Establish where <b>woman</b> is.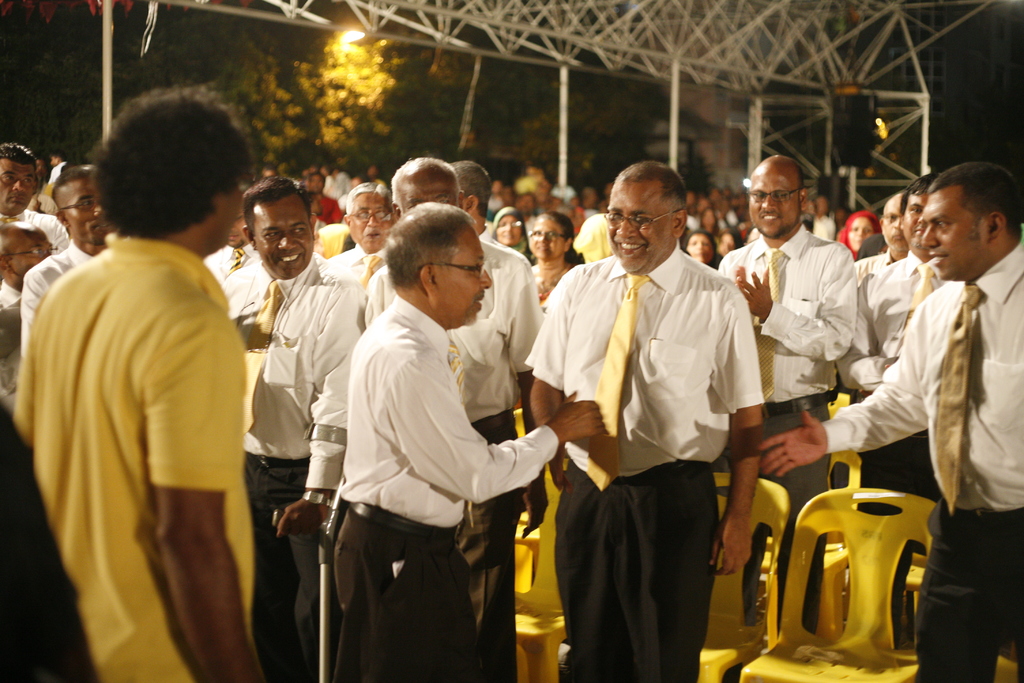
Established at (527,212,582,312).
